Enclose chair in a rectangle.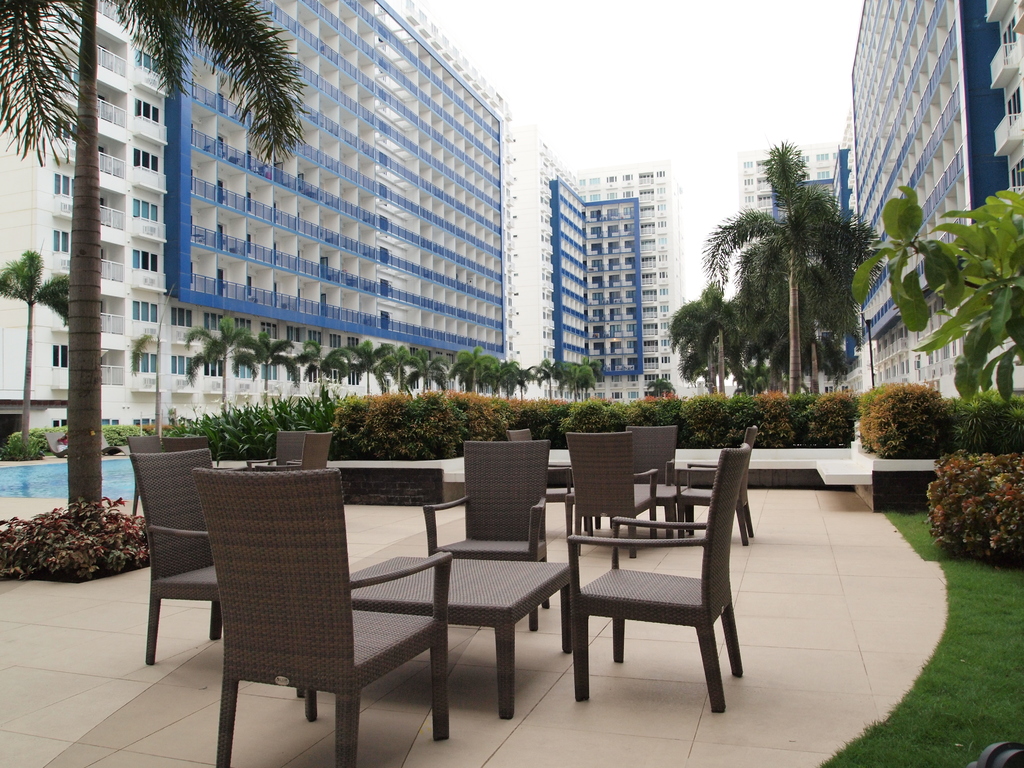
[x1=282, y1=434, x2=330, y2=468].
